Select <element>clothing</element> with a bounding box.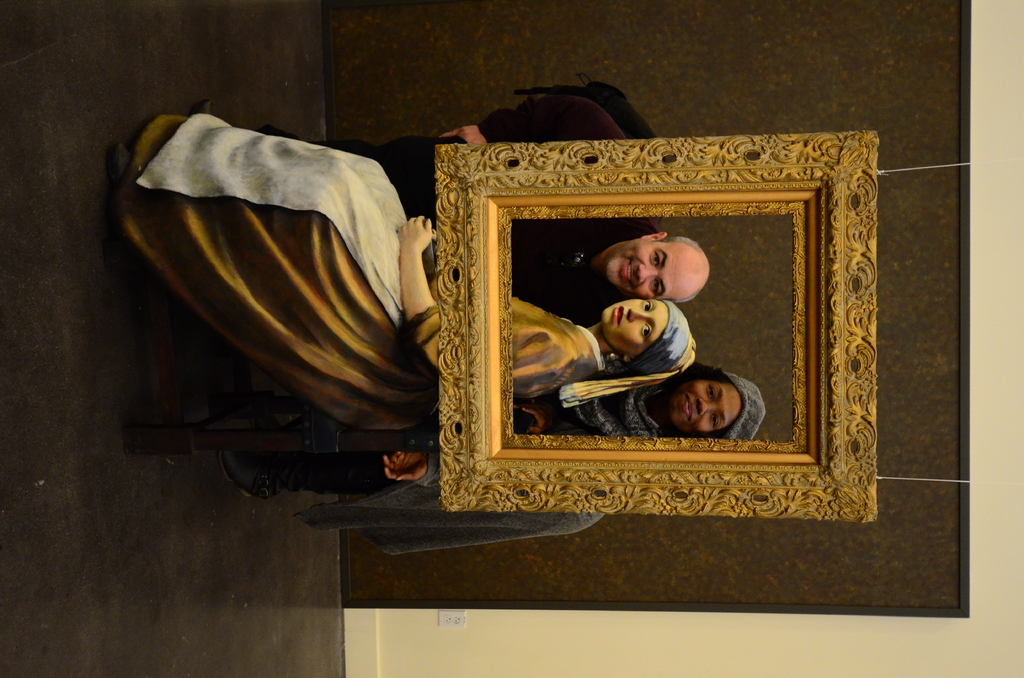
locate(100, 108, 610, 435).
